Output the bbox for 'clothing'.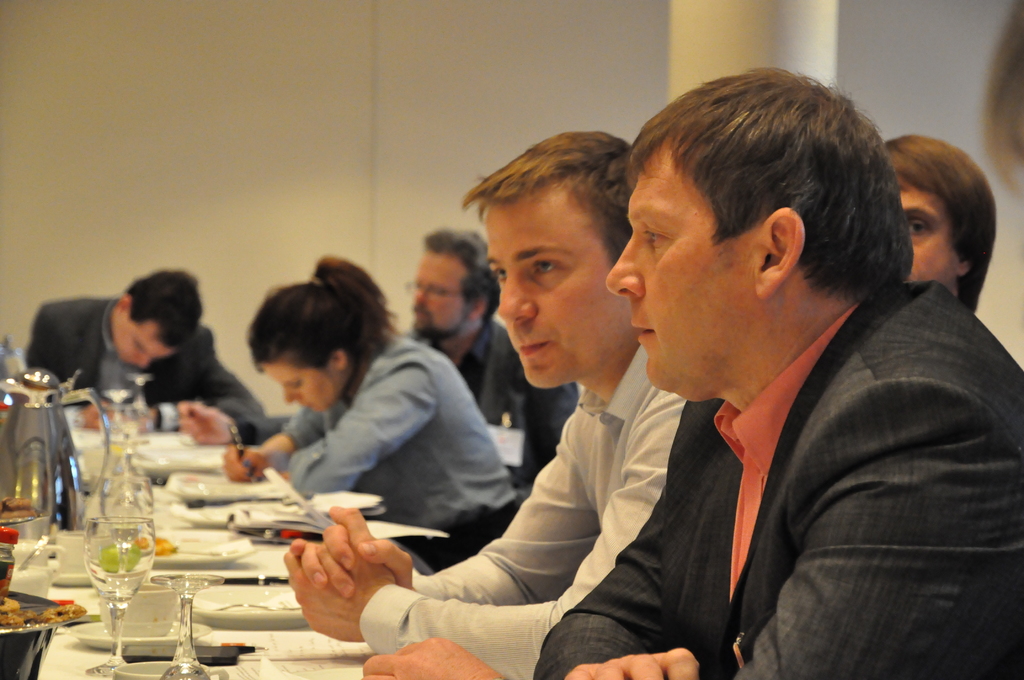
box=[414, 324, 570, 485].
